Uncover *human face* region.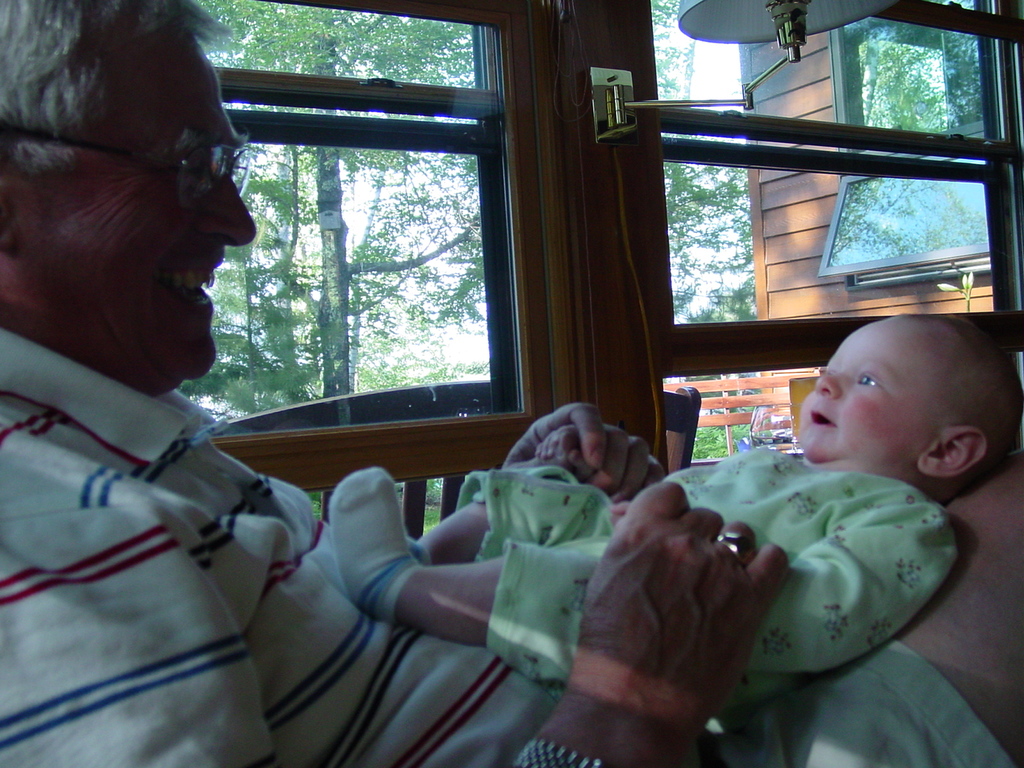
Uncovered: <box>800,320,932,456</box>.
